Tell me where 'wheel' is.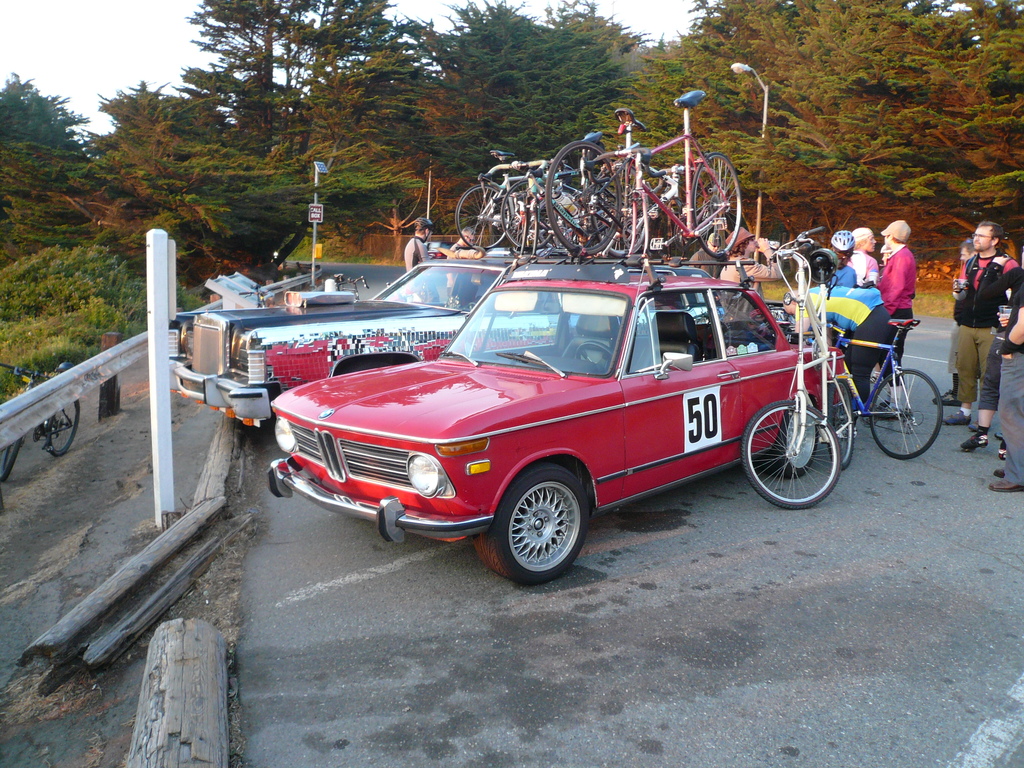
'wheel' is at 872, 365, 943, 460.
